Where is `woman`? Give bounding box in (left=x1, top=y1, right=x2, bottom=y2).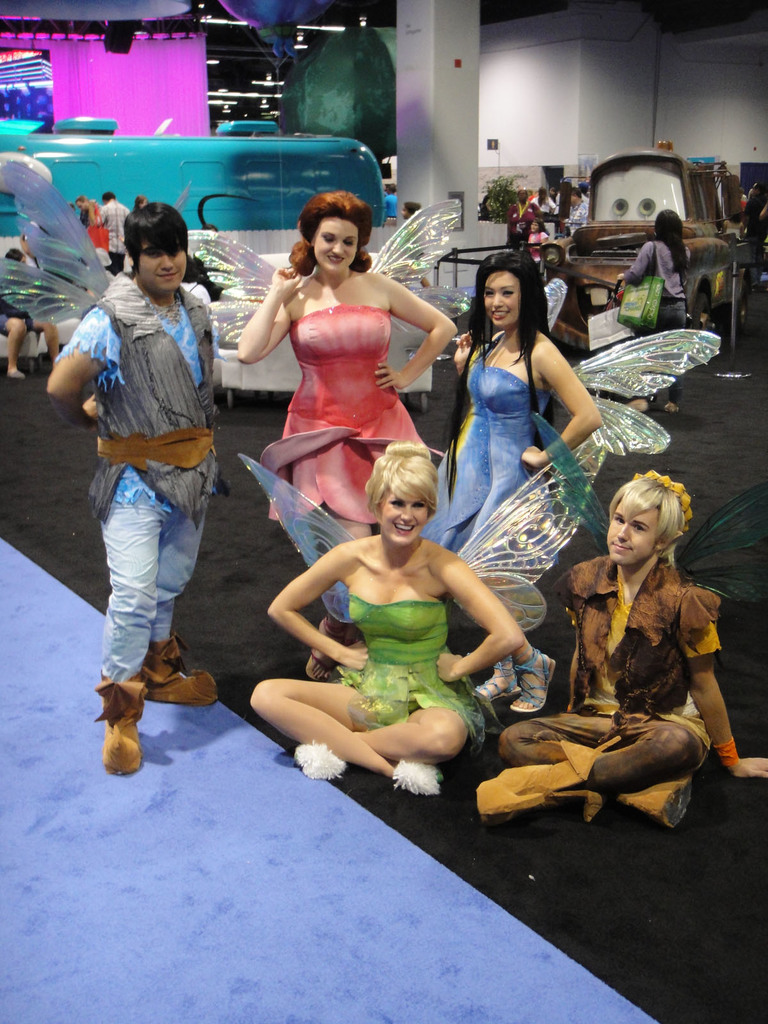
(left=438, top=246, right=609, bottom=579).
